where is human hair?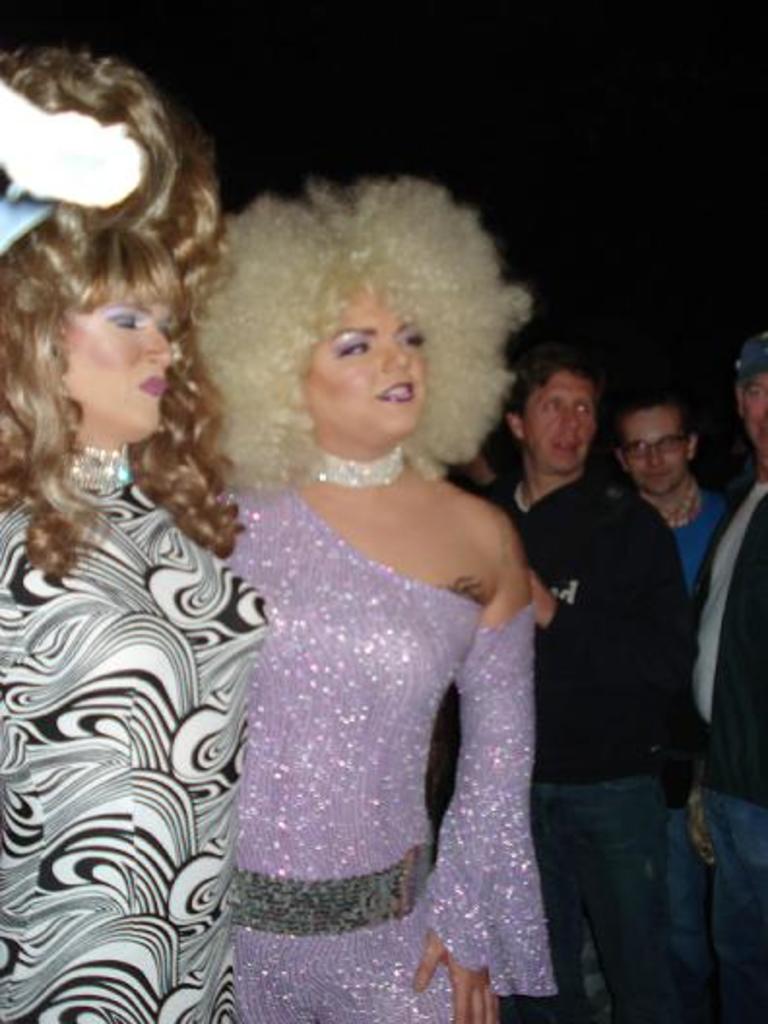
bbox=[184, 180, 533, 495].
